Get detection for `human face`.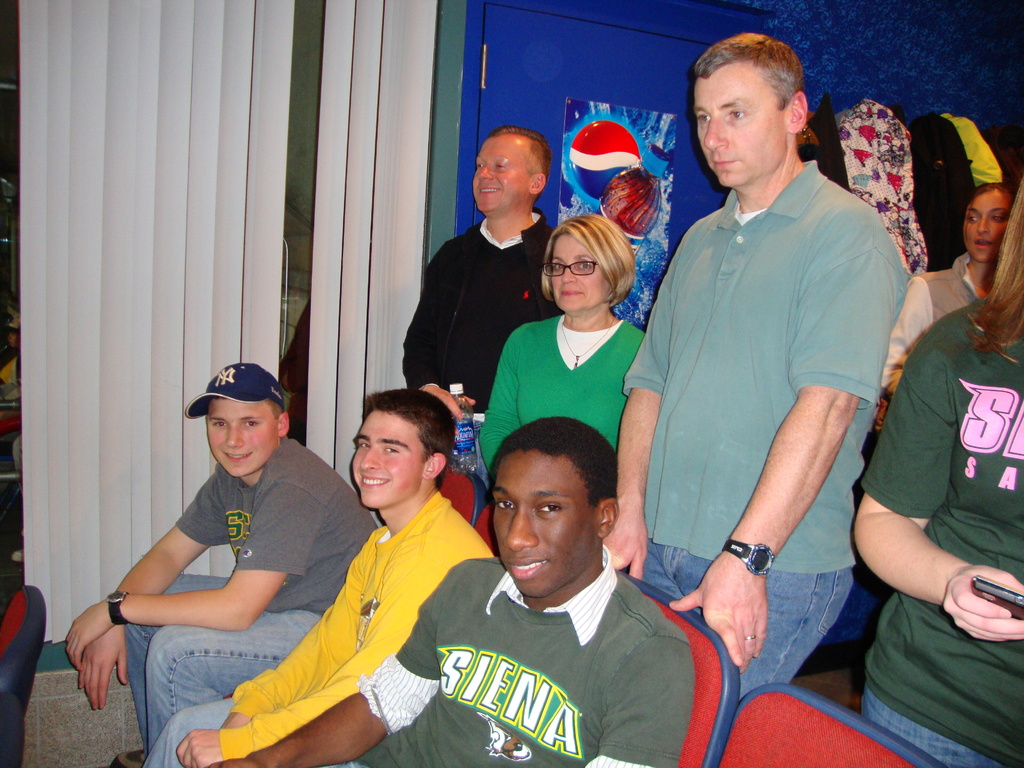
Detection: 961, 191, 1014, 261.
